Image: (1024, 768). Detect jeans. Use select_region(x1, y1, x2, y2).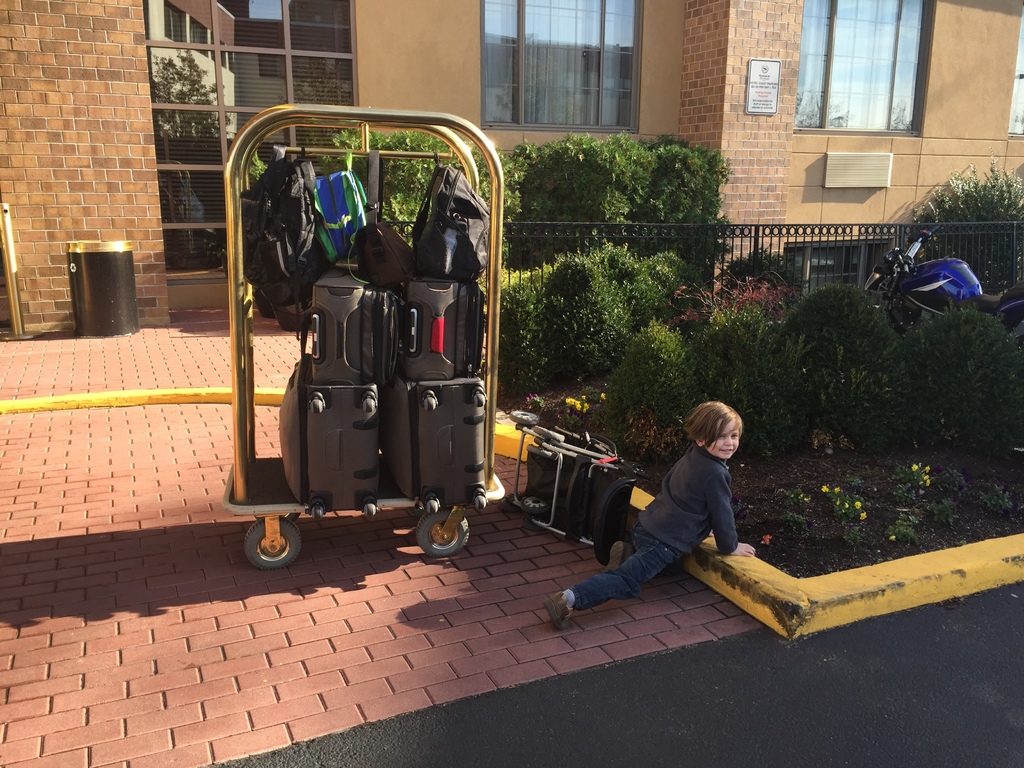
select_region(573, 518, 680, 611).
